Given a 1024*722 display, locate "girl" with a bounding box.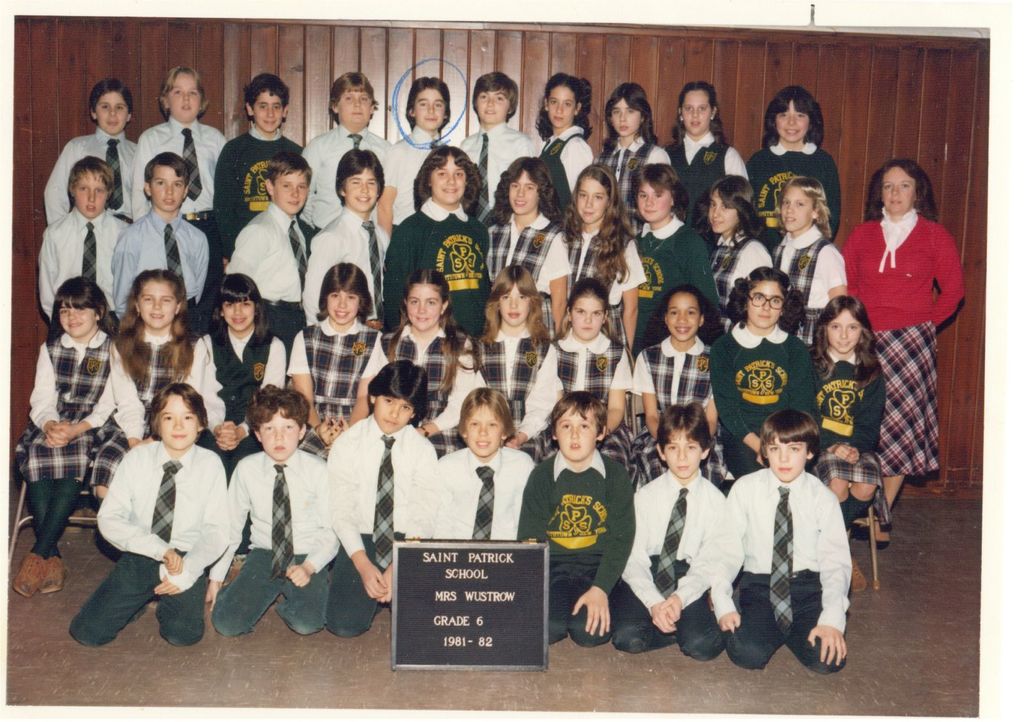
Located: select_region(776, 173, 841, 320).
